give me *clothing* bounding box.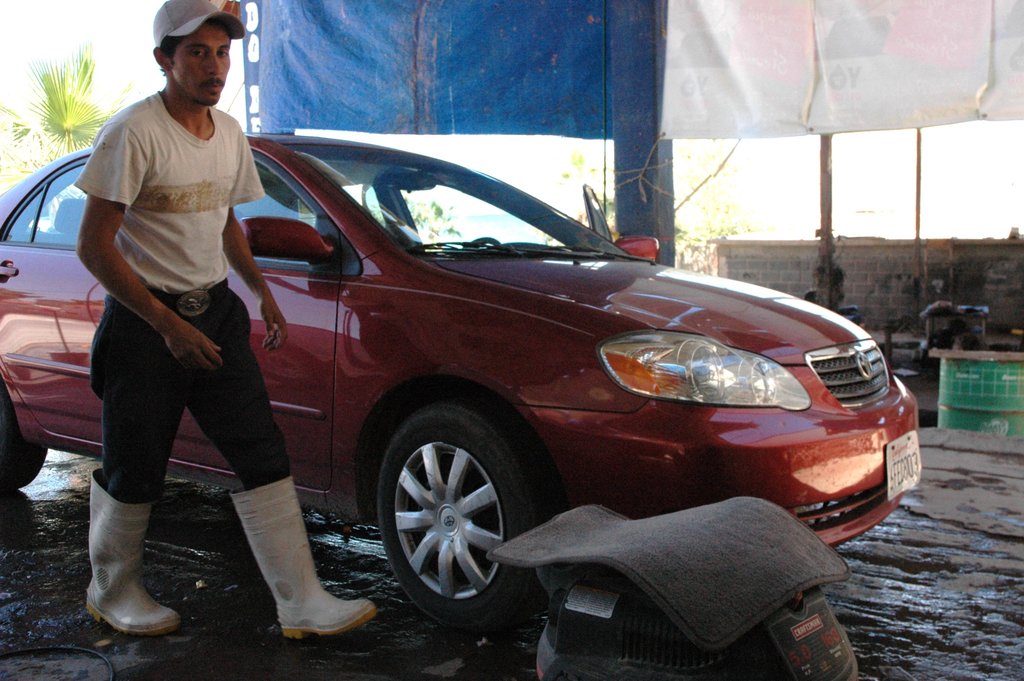
l=75, t=35, r=282, b=563.
